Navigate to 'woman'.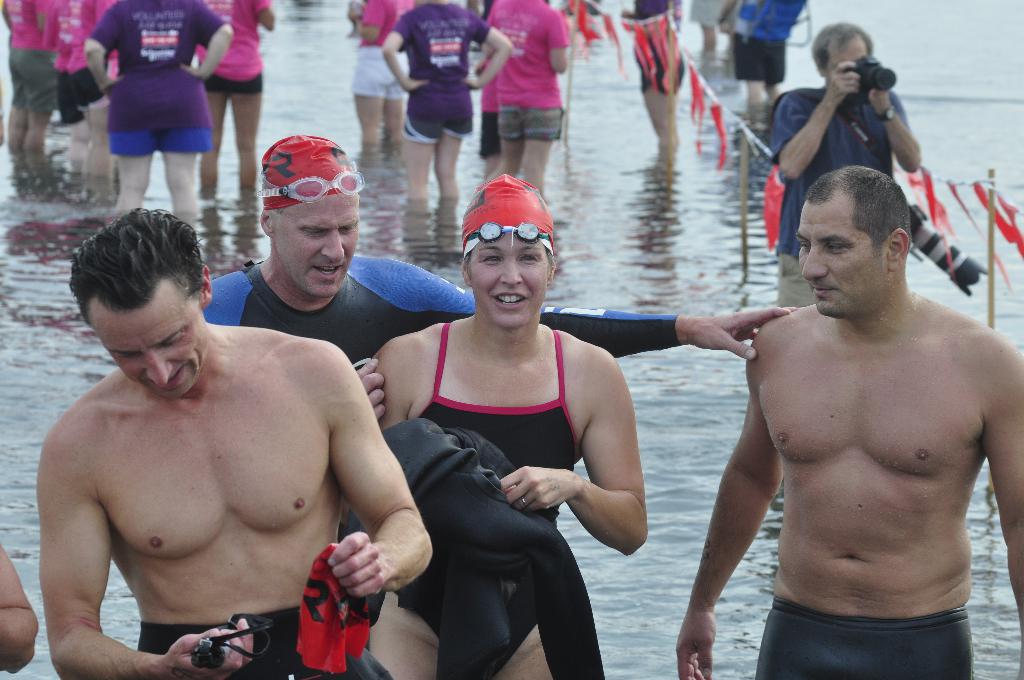
Navigation target: Rect(89, 0, 235, 211).
